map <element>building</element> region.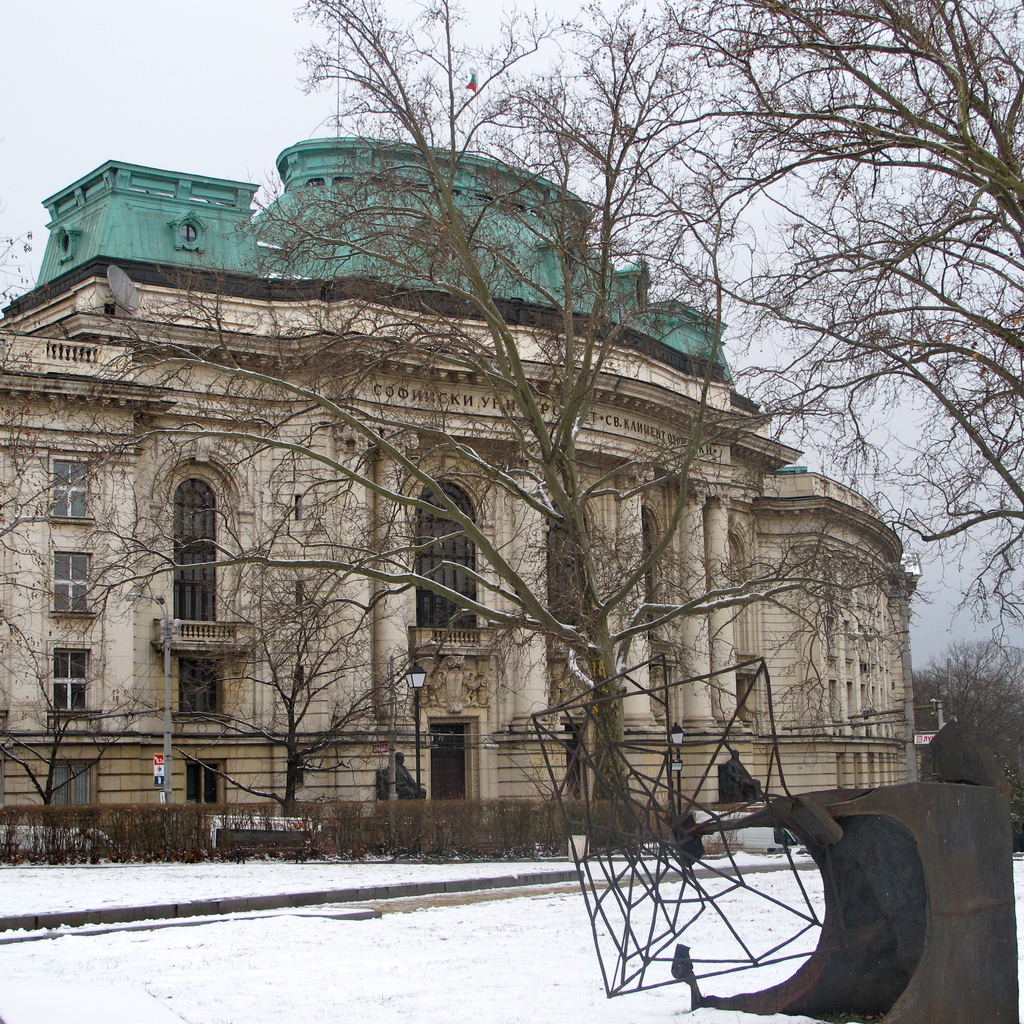
Mapped to bbox=(3, 141, 902, 841).
